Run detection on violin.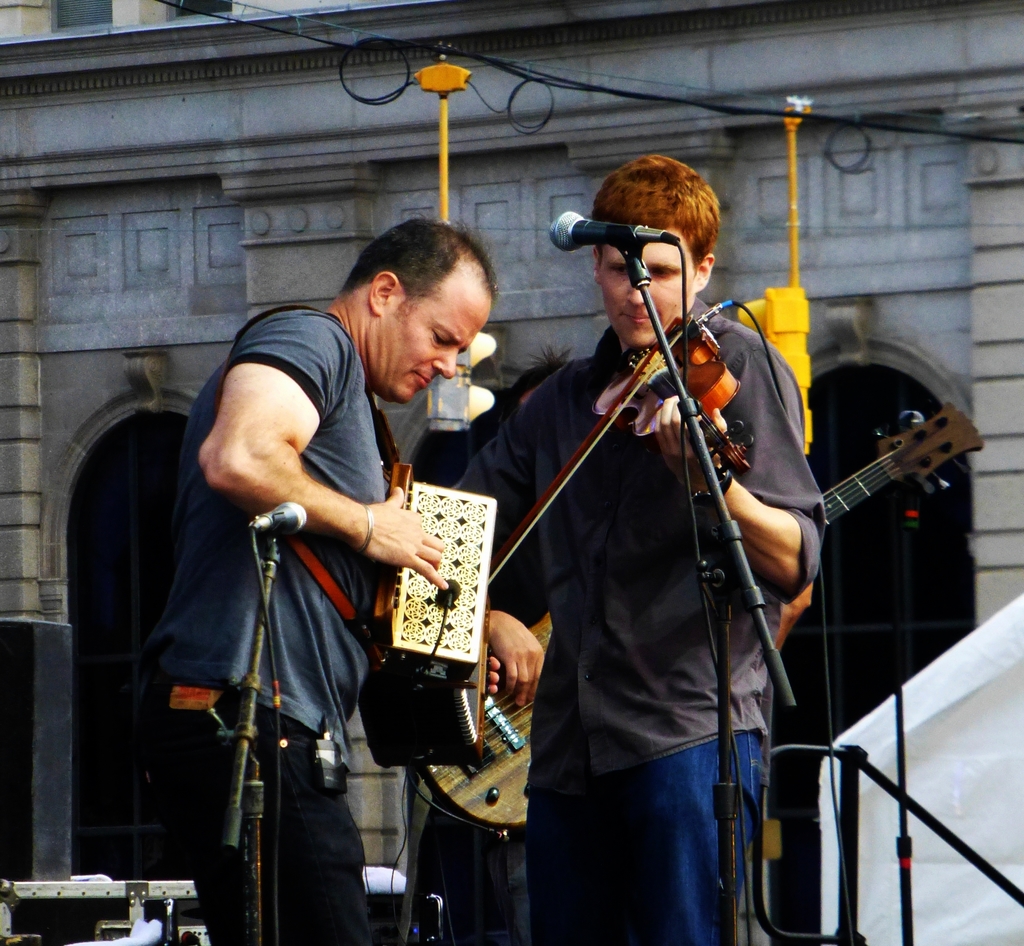
Result: (left=493, top=306, right=751, bottom=585).
